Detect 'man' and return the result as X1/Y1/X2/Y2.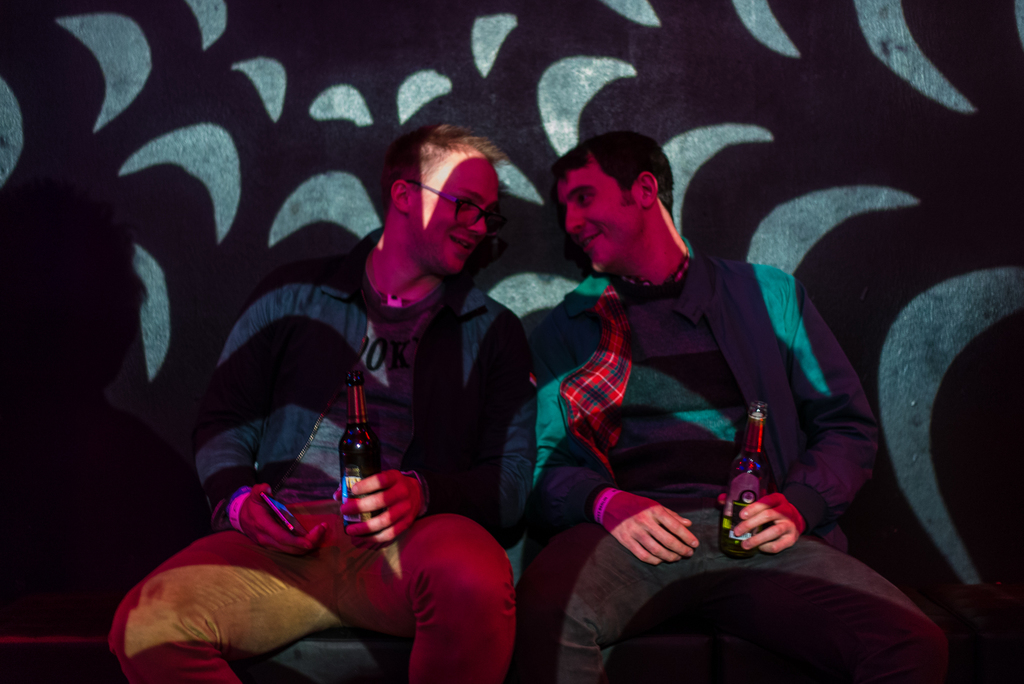
205/140/552/643.
